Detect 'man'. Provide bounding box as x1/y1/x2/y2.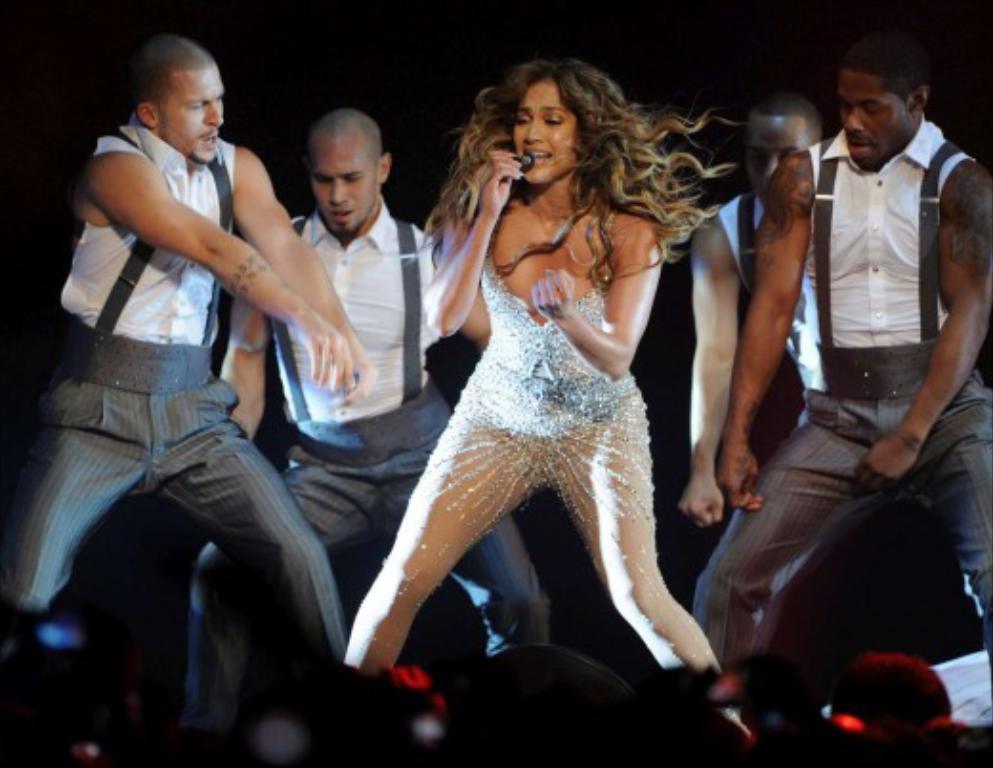
21/27/353/701.
